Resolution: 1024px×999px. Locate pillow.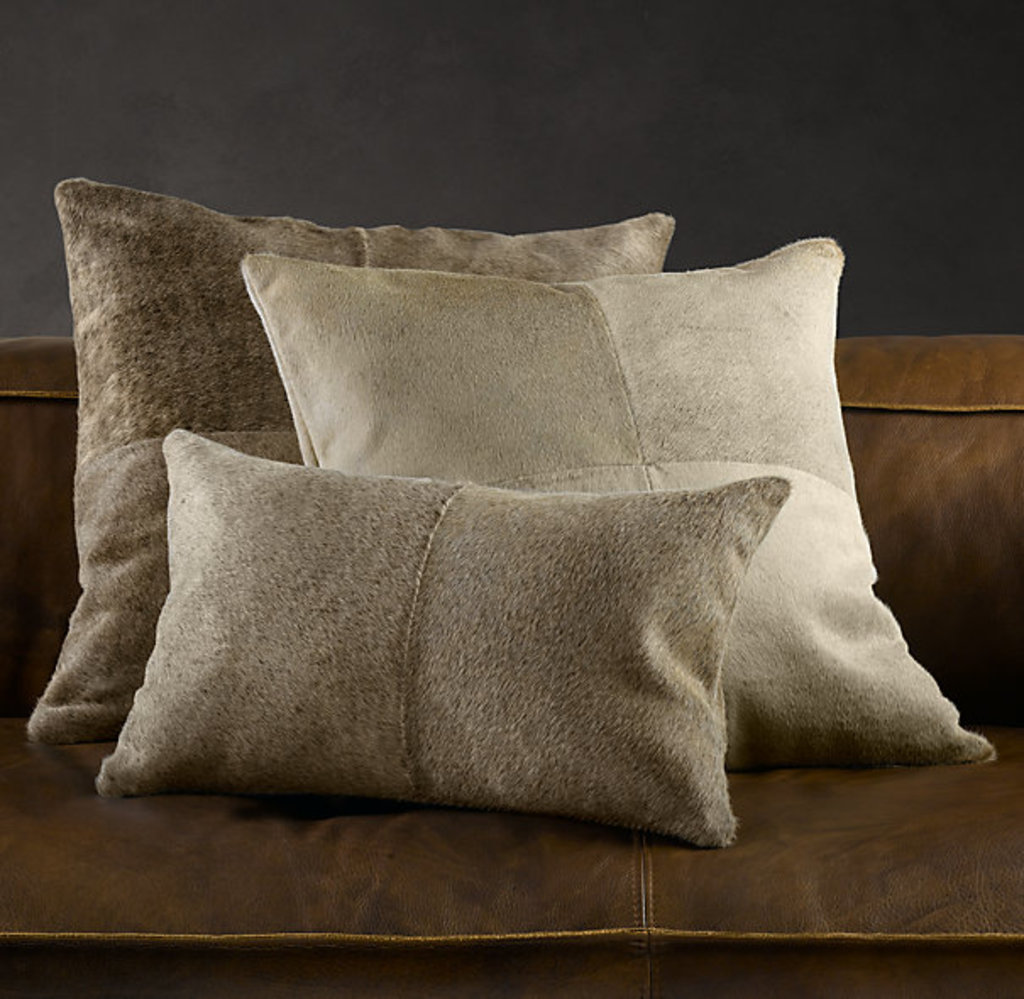
detection(228, 234, 1000, 765).
